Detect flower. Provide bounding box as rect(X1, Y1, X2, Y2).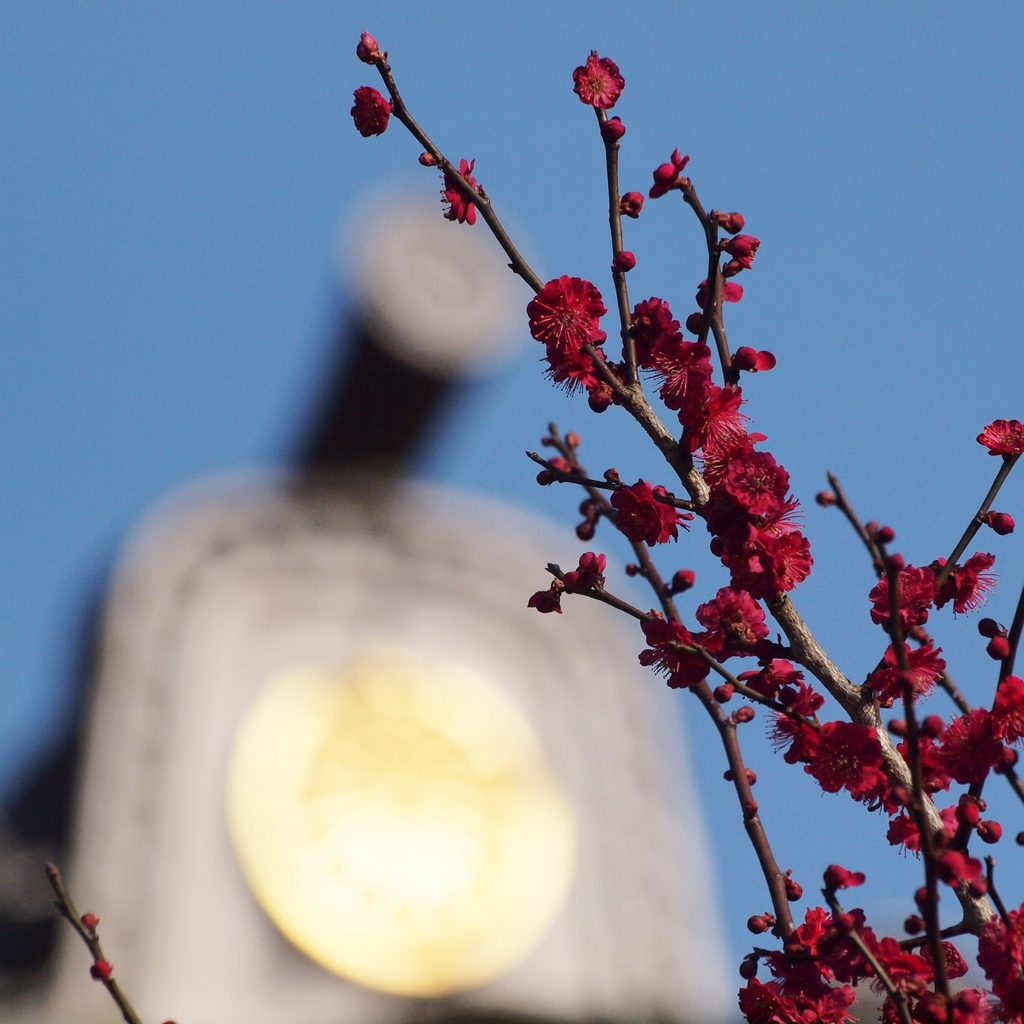
rect(561, 45, 668, 139).
